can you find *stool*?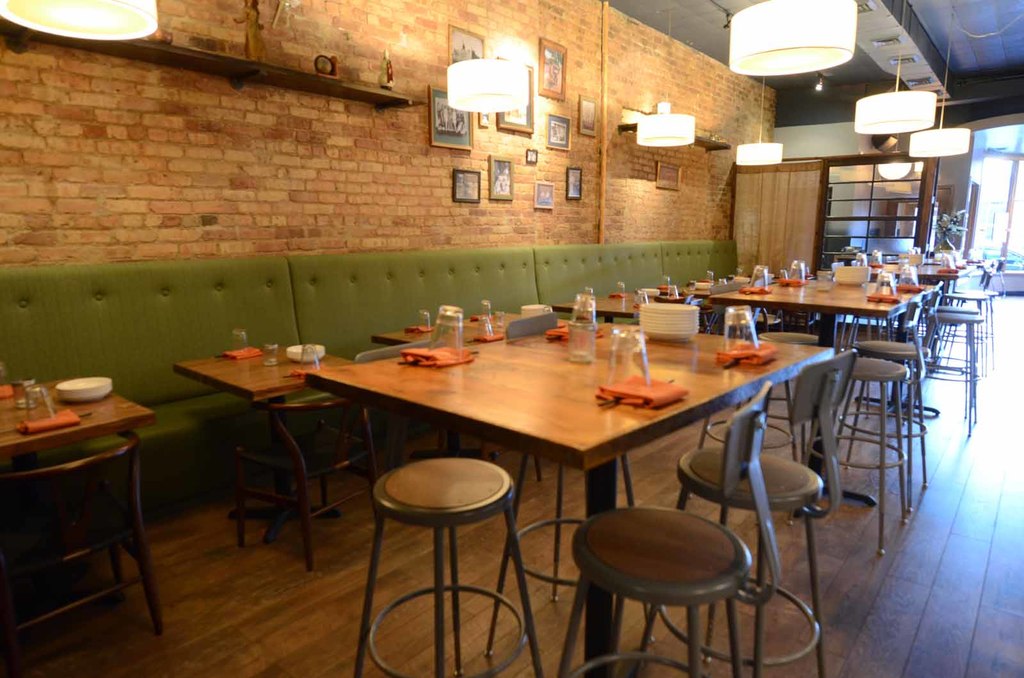
Yes, bounding box: left=635, top=443, right=824, bottom=675.
